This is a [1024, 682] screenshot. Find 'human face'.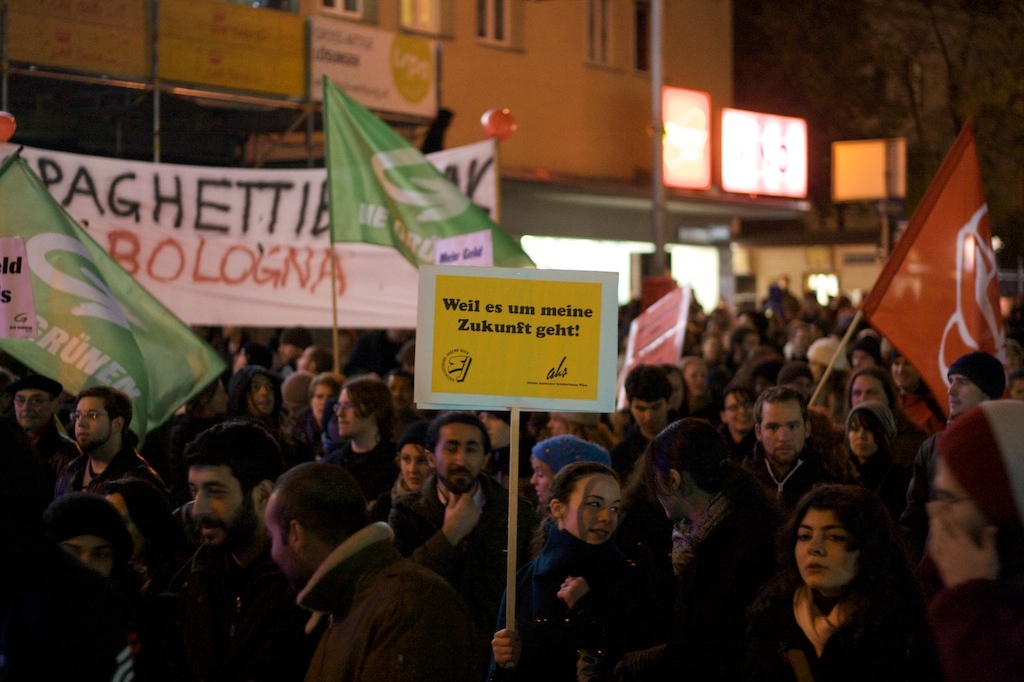
Bounding box: pyautogui.locateOnScreen(10, 392, 53, 431).
